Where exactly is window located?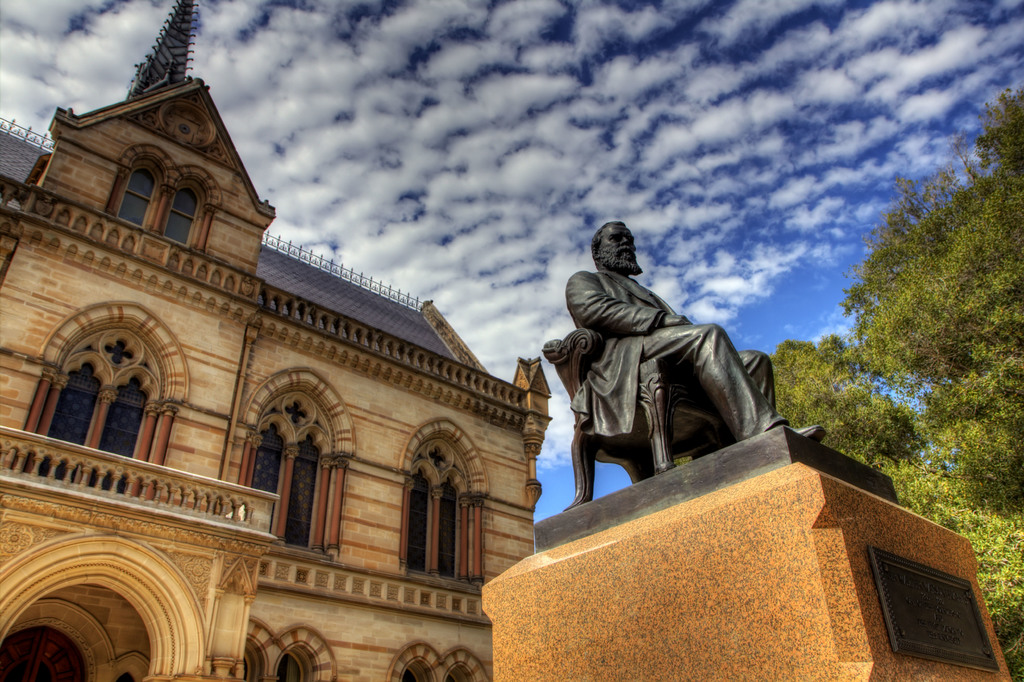
Its bounding box is <box>381,635,493,681</box>.
